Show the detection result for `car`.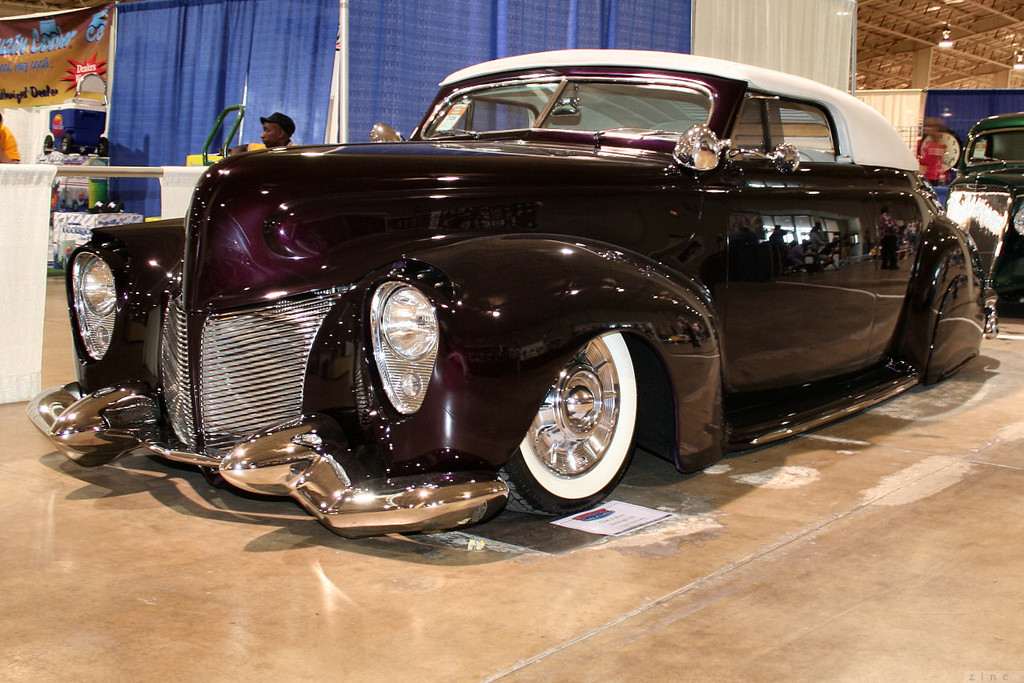
<bbox>941, 111, 1023, 309</bbox>.
